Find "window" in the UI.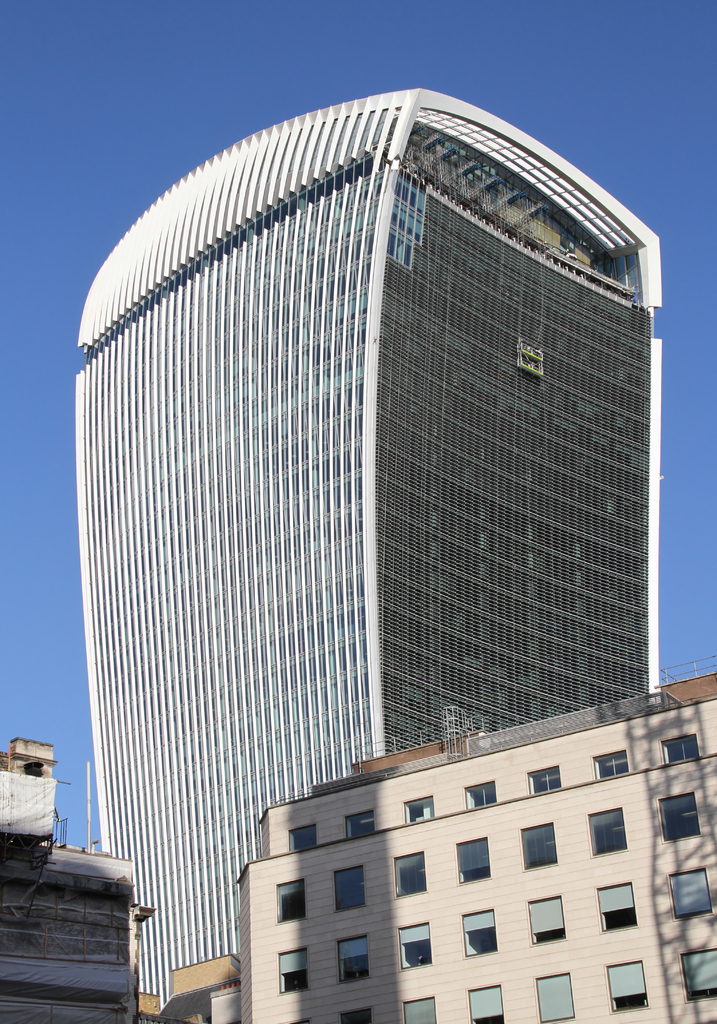
UI element at detection(464, 782, 499, 810).
